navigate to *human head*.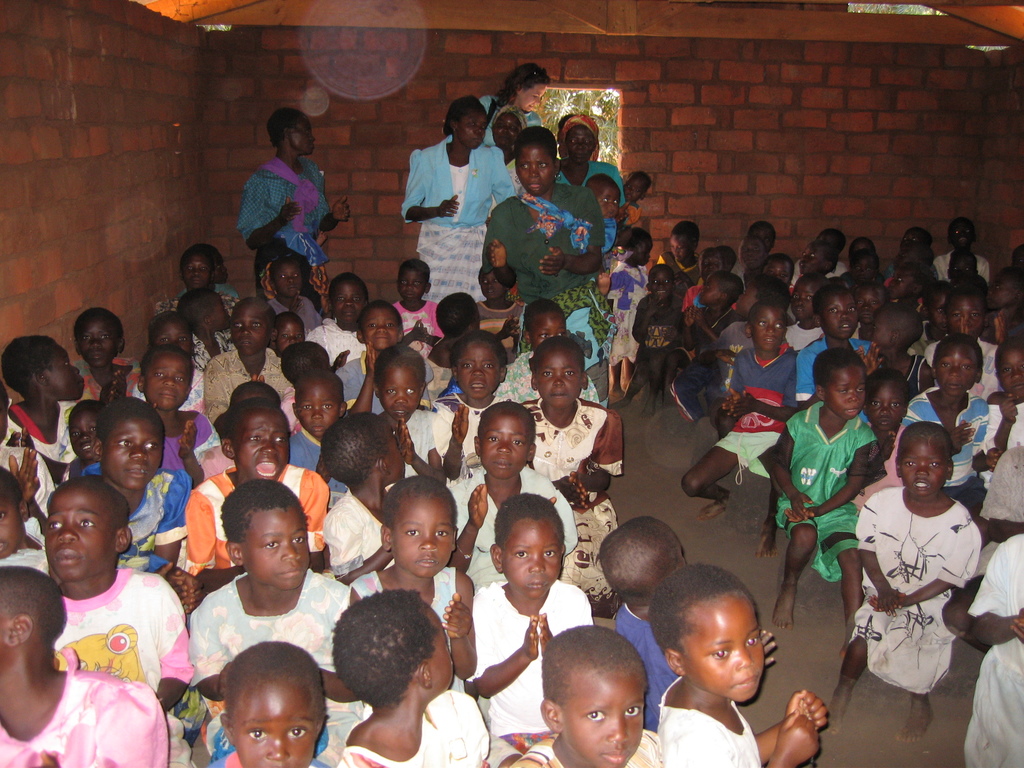
Navigation target: [left=134, top=346, right=196, bottom=412].
